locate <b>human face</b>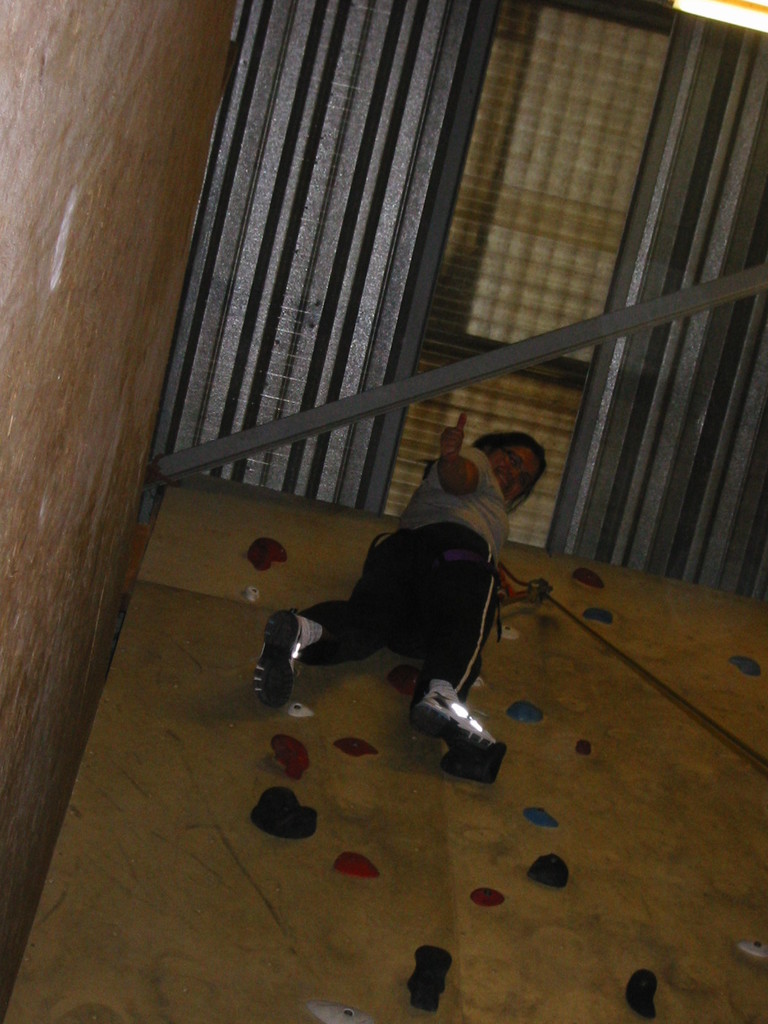
488:450:544:499
